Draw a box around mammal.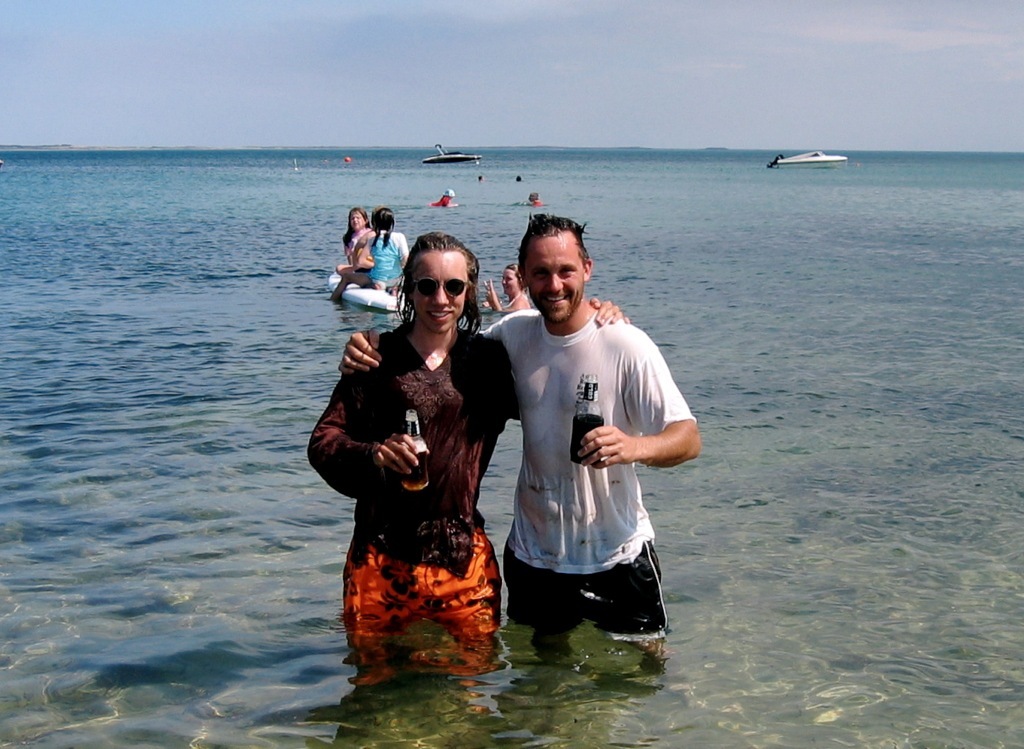
detection(477, 174, 485, 180).
